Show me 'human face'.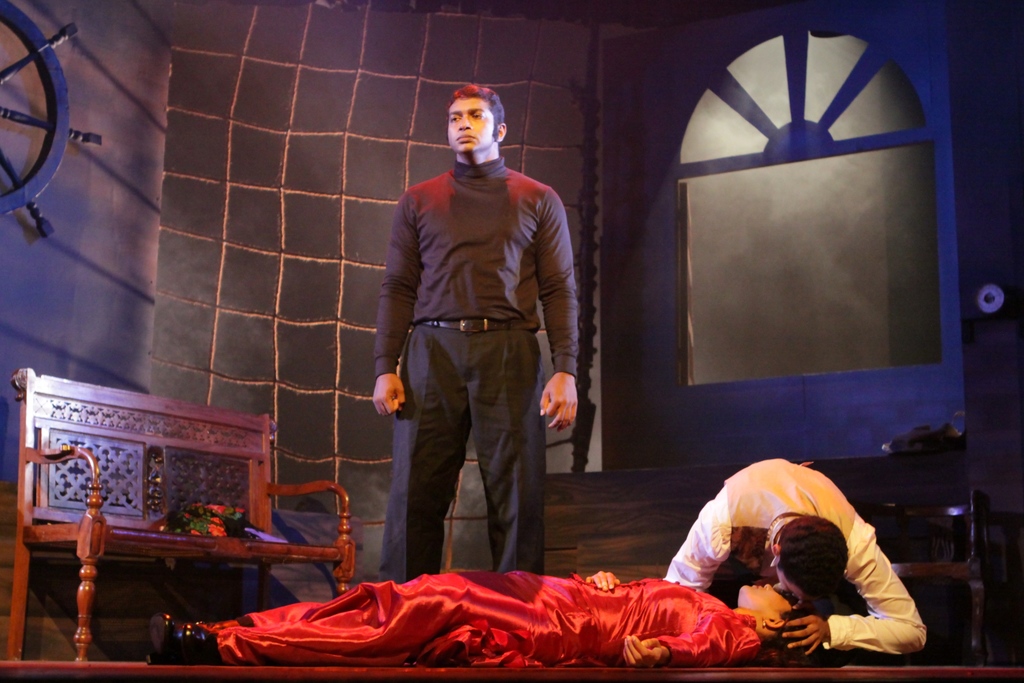
'human face' is here: 448, 95, 499, 154.
